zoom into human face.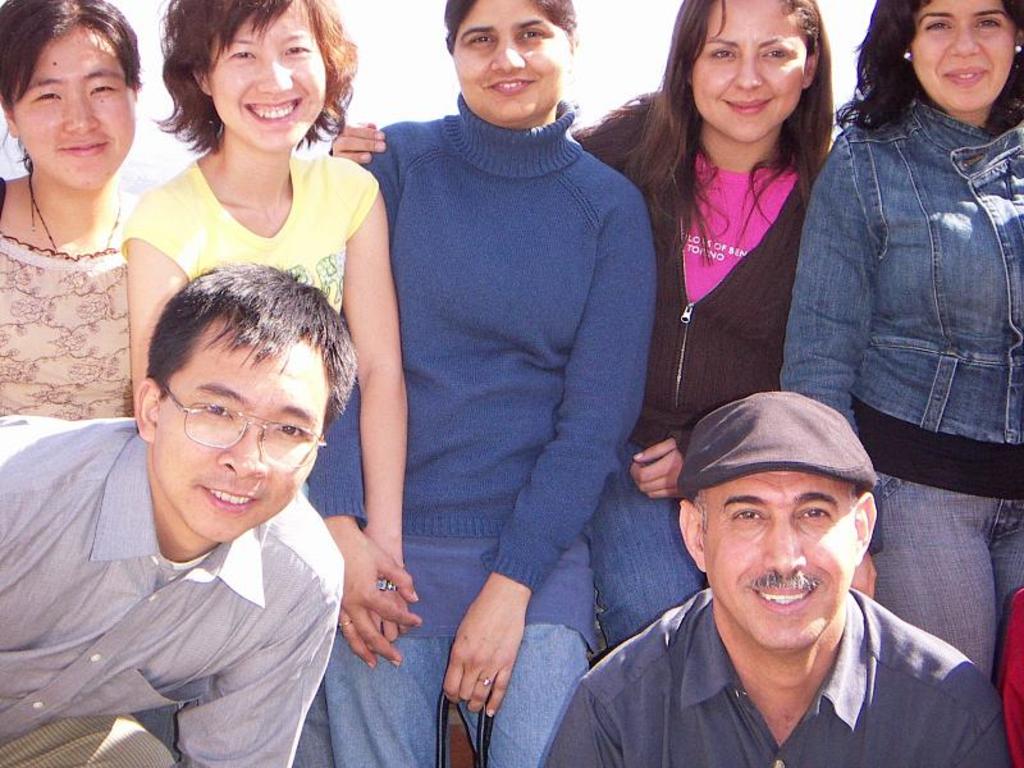
Zoom target: bbox(443, 0, 572, 127).
